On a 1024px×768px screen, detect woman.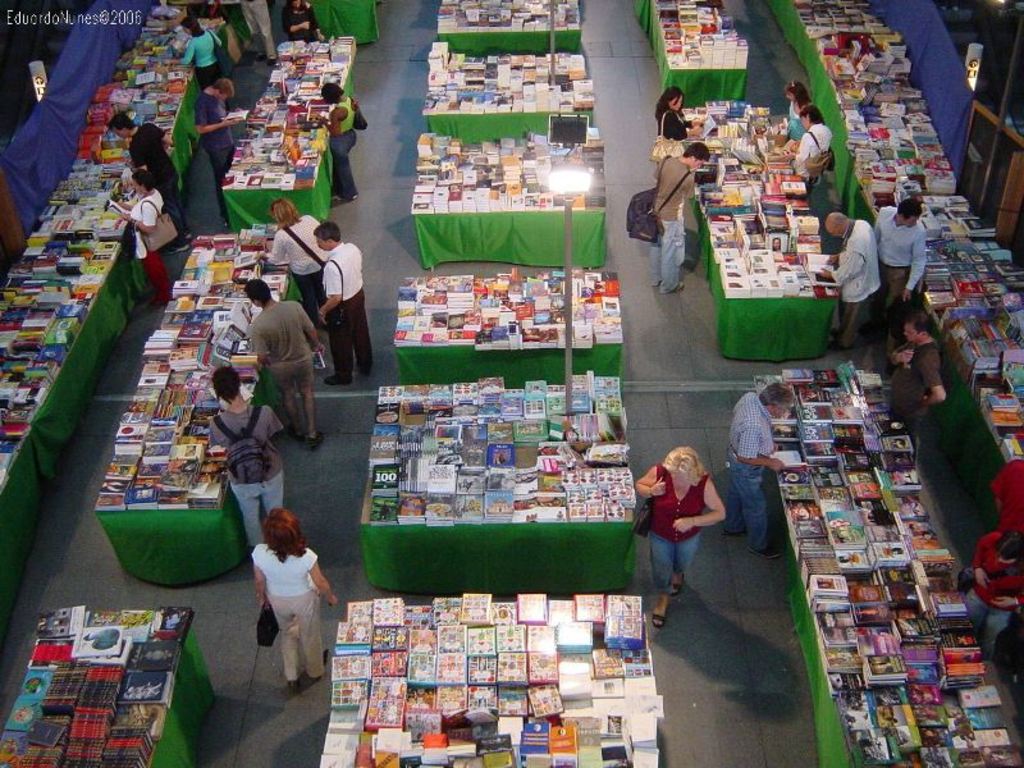
l=649, t=88, r=703, b=178.
